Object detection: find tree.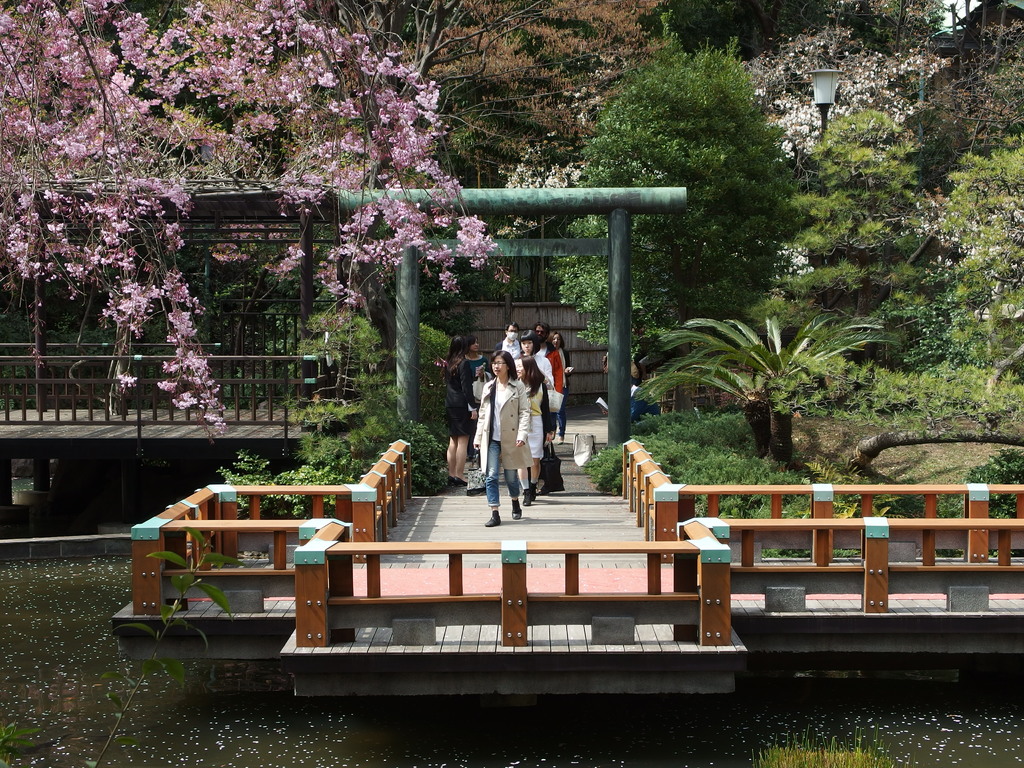
(907, 143, 1023, 394).
